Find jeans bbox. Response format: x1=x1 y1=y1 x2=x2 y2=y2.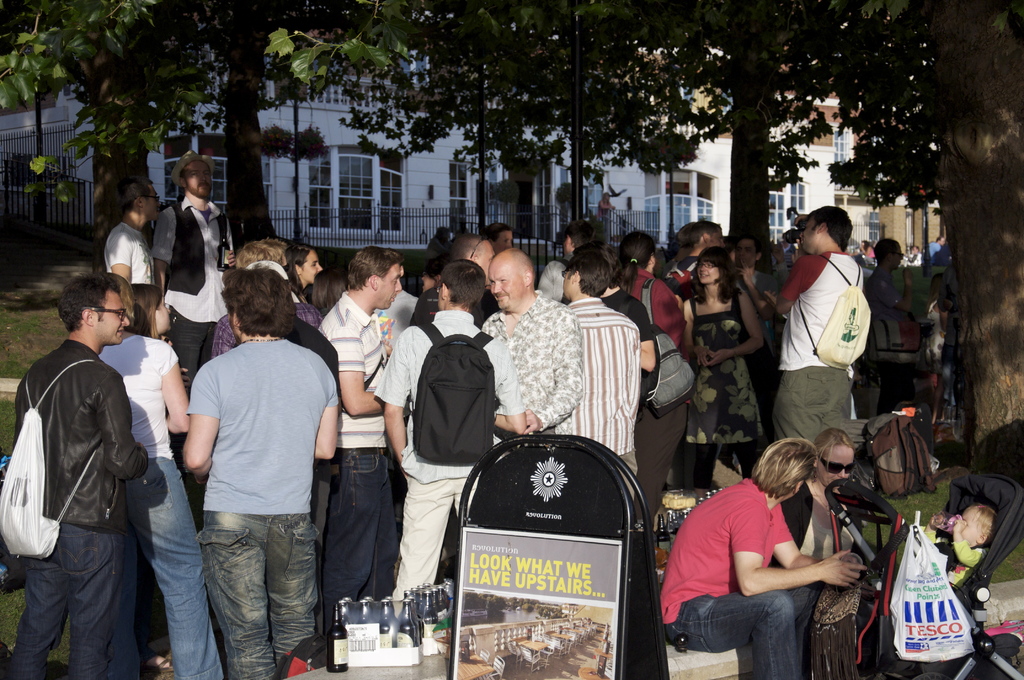
x1=189 y1=506 x2=312 y2=670.
